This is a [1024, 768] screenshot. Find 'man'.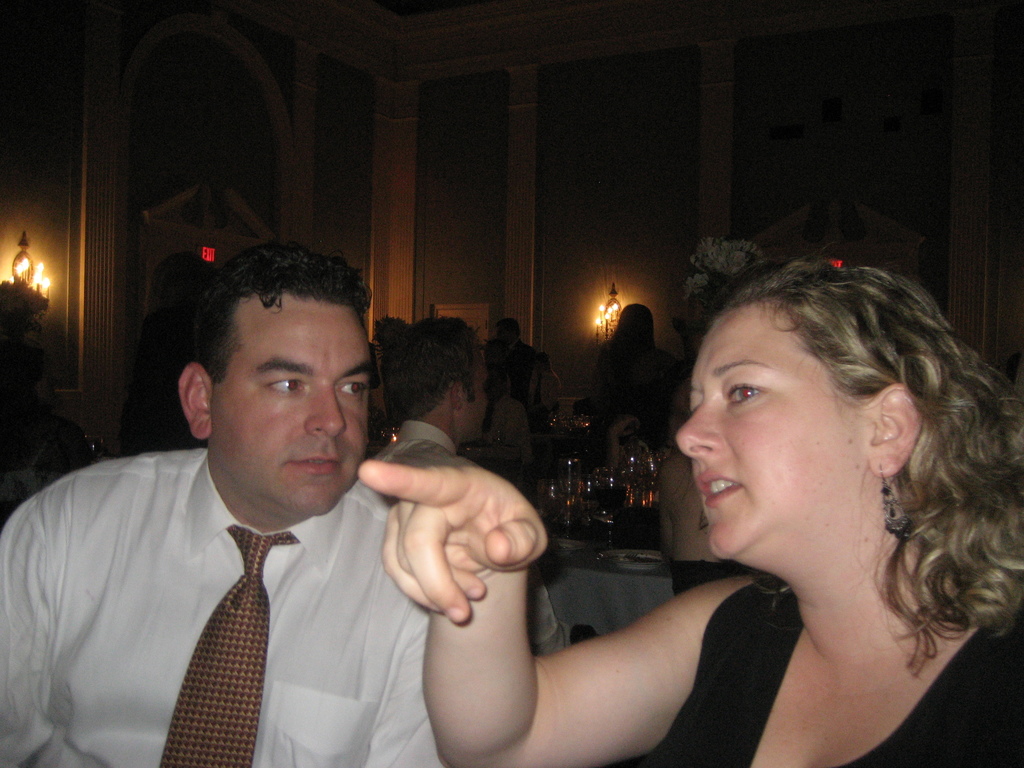
Bounding box: <region>369, 312, 570, 656</region>.
